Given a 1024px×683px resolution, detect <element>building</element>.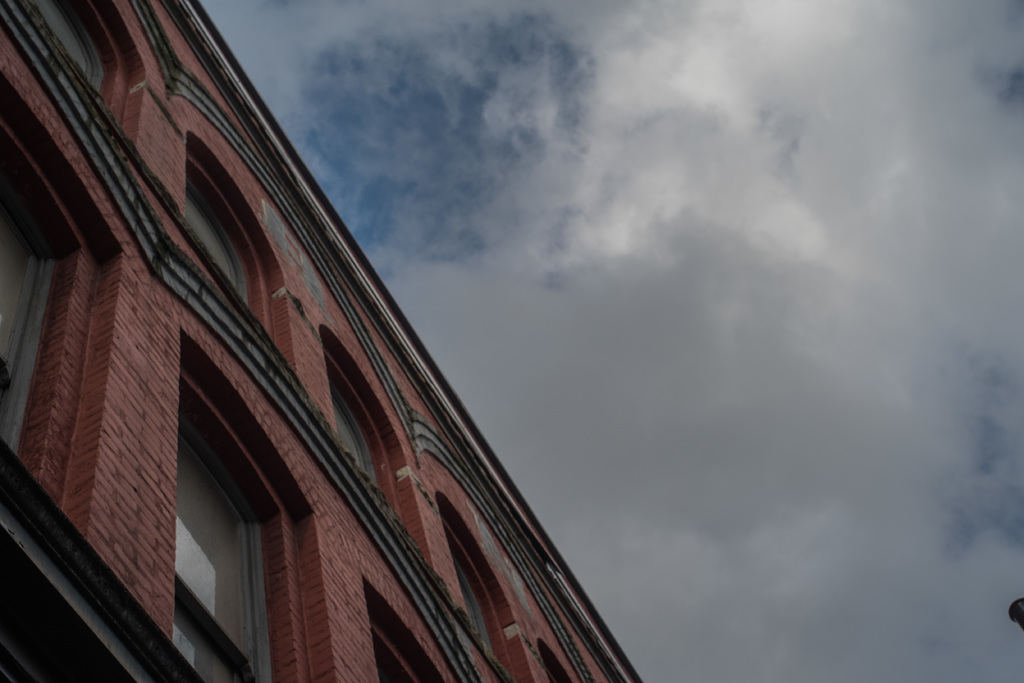
select_region(0, 0, 644, 682).
